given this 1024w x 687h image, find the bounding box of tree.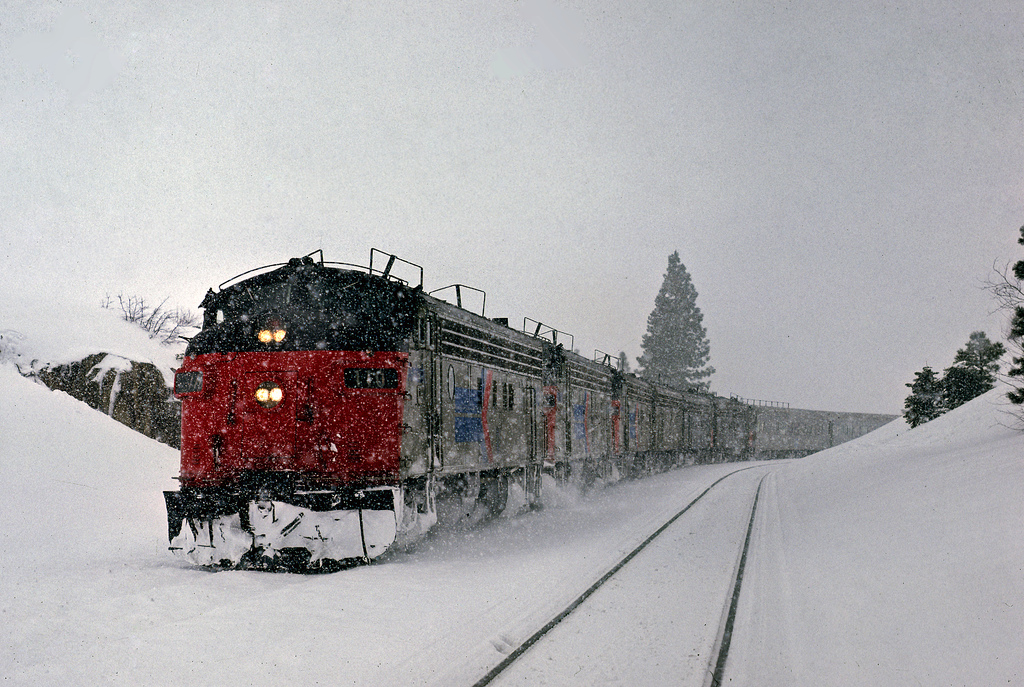
632 249 726 414.
